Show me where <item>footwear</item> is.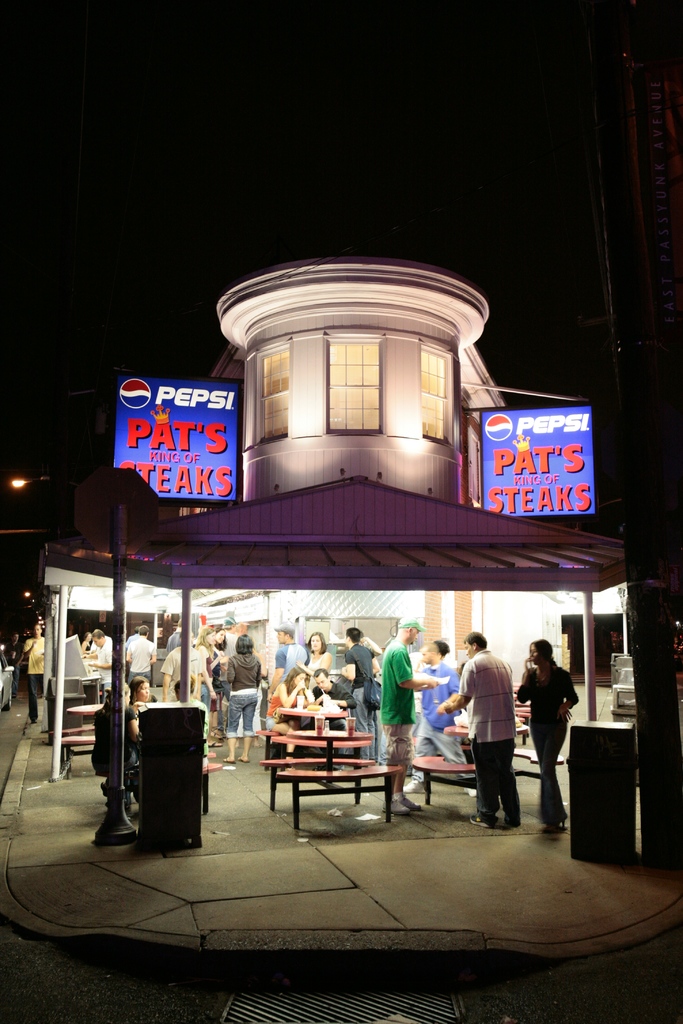
<item>footwear</item> is at {"left": 208, "top": 741, "right": 222, "bottom": 748}.
